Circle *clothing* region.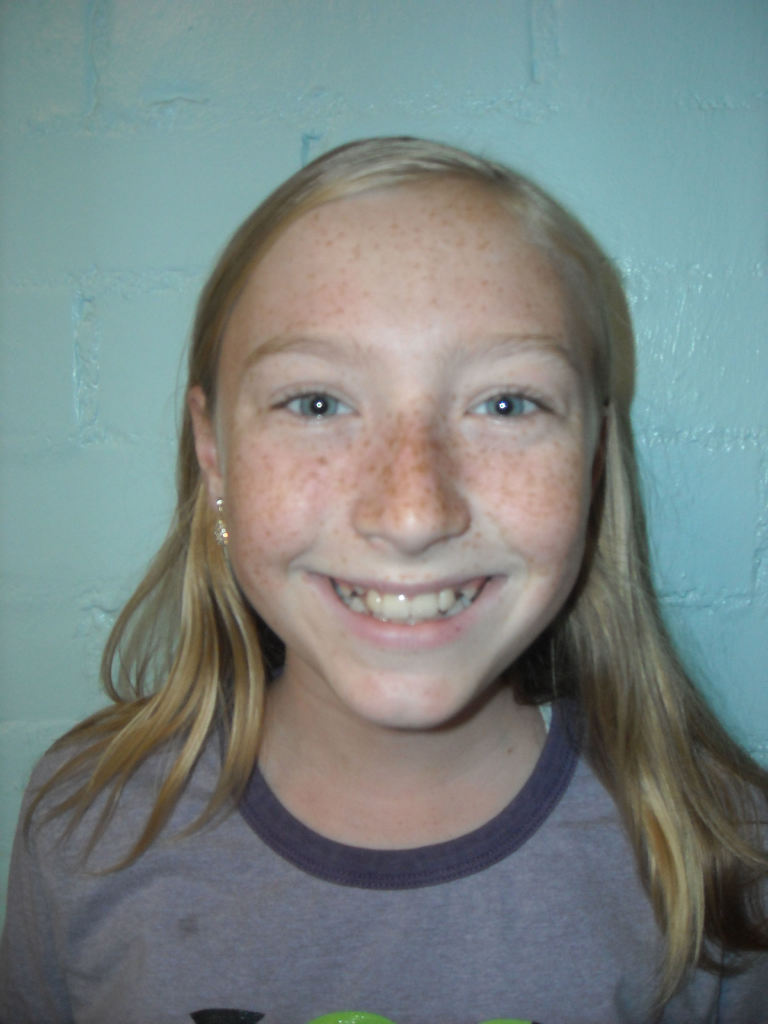
Region: 29/682/743/1002.
